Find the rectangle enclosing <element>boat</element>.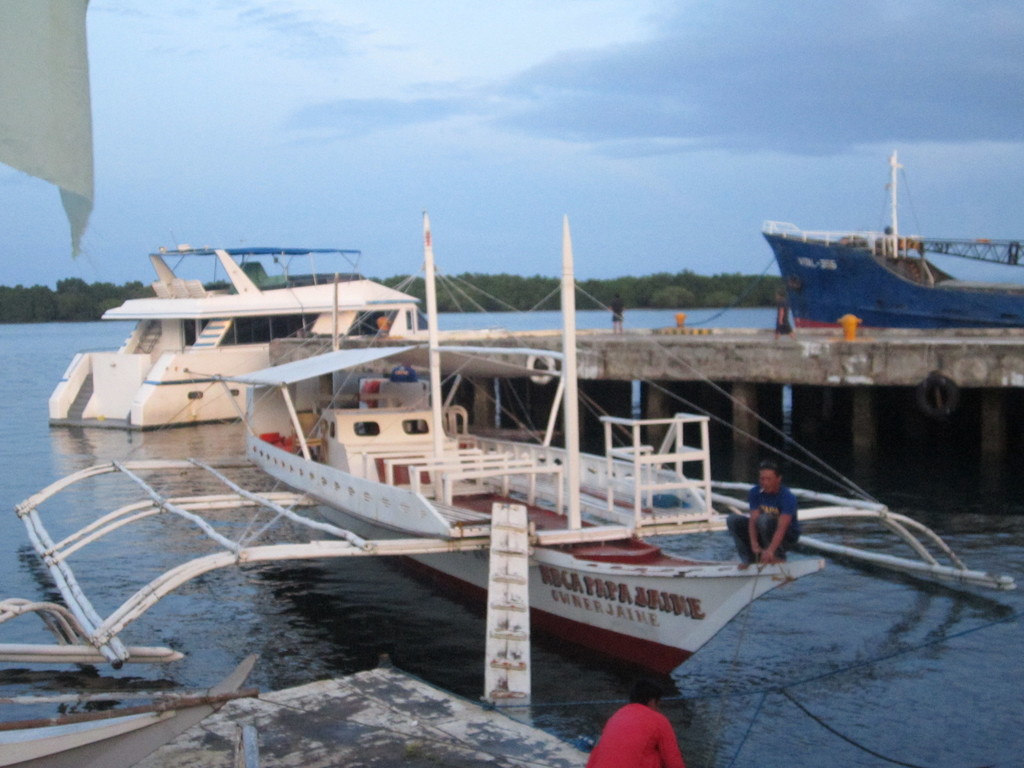
753/168/1023/358.
